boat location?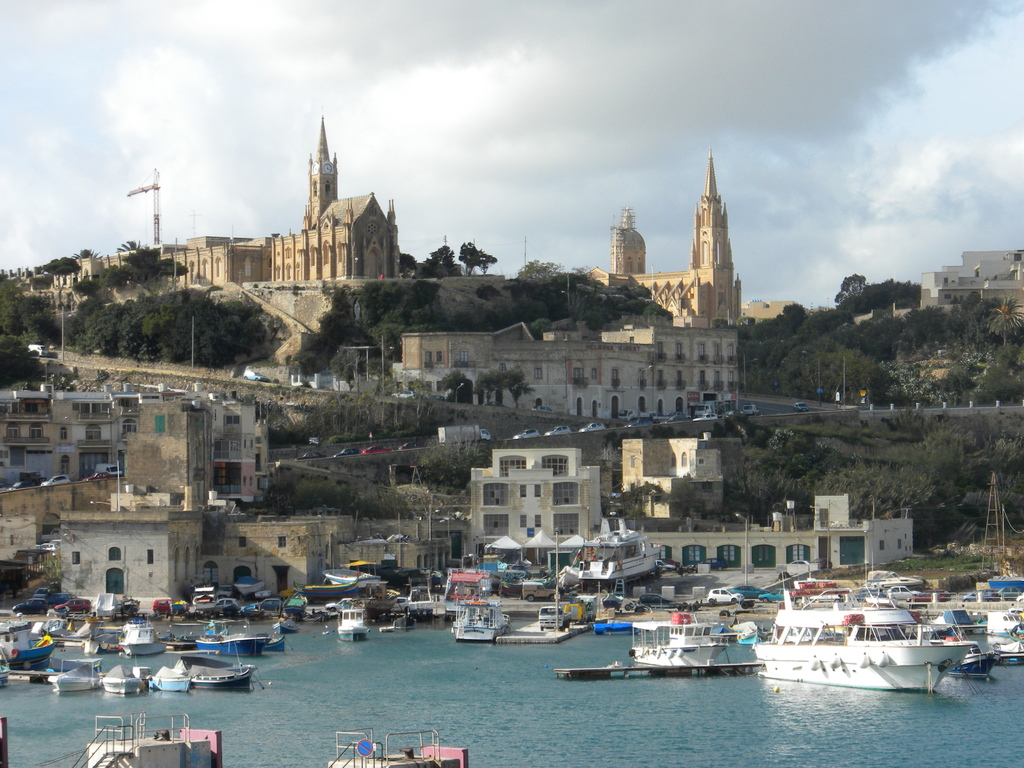
389, 612, 420, 630
